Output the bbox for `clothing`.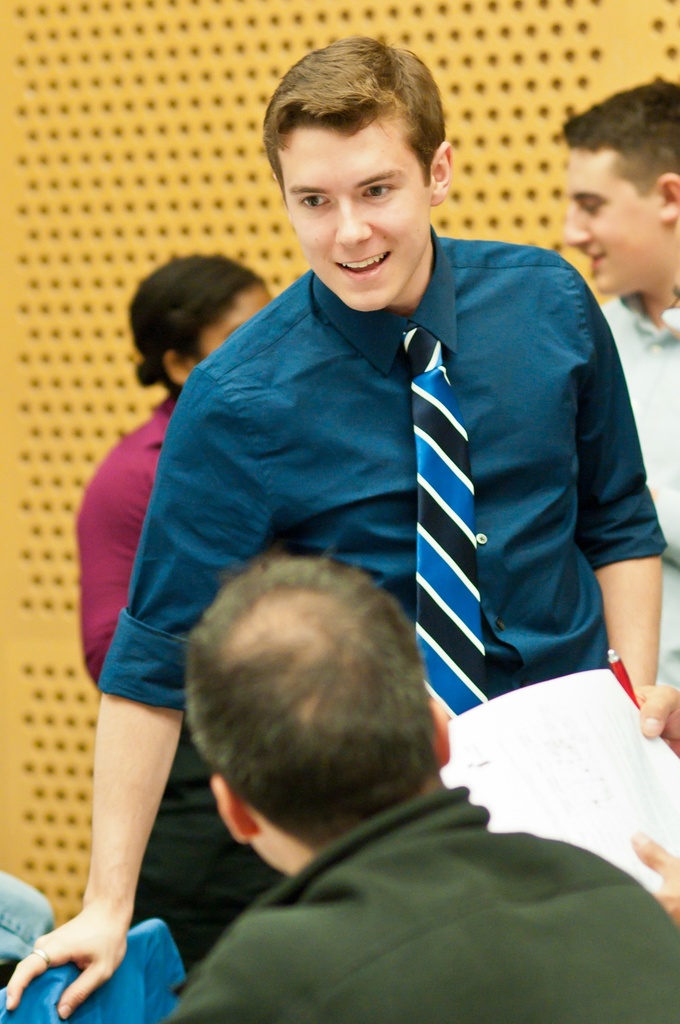
81/392/179/685.
